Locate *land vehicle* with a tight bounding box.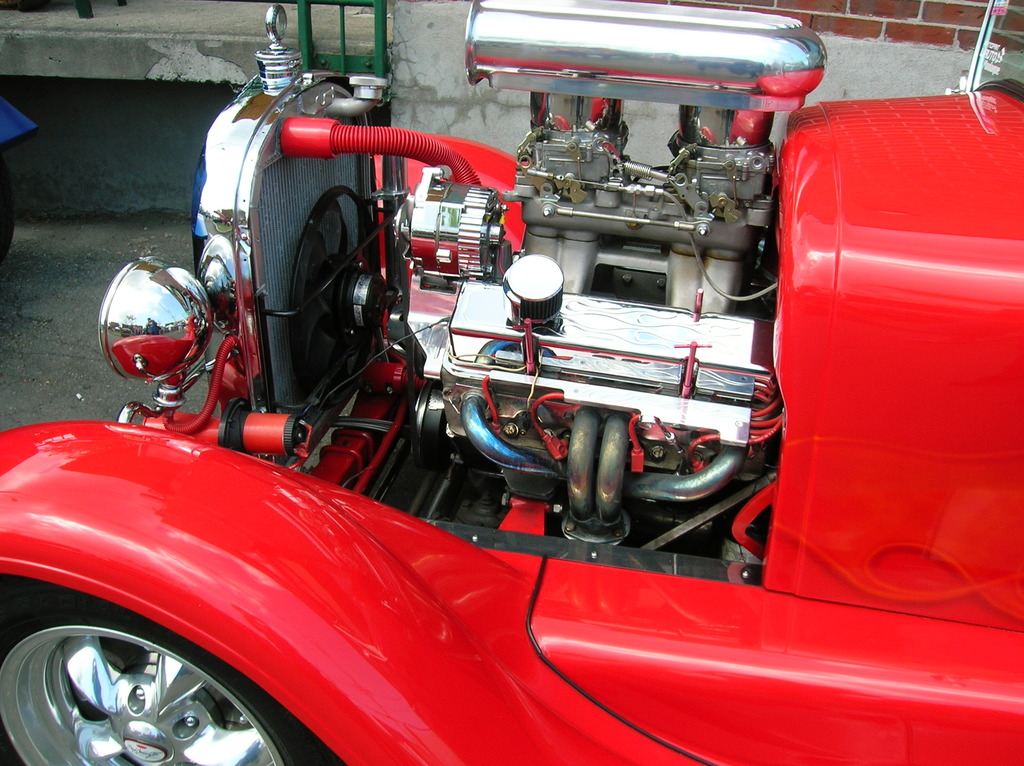
bbox=[0, 100, 38, 259].
